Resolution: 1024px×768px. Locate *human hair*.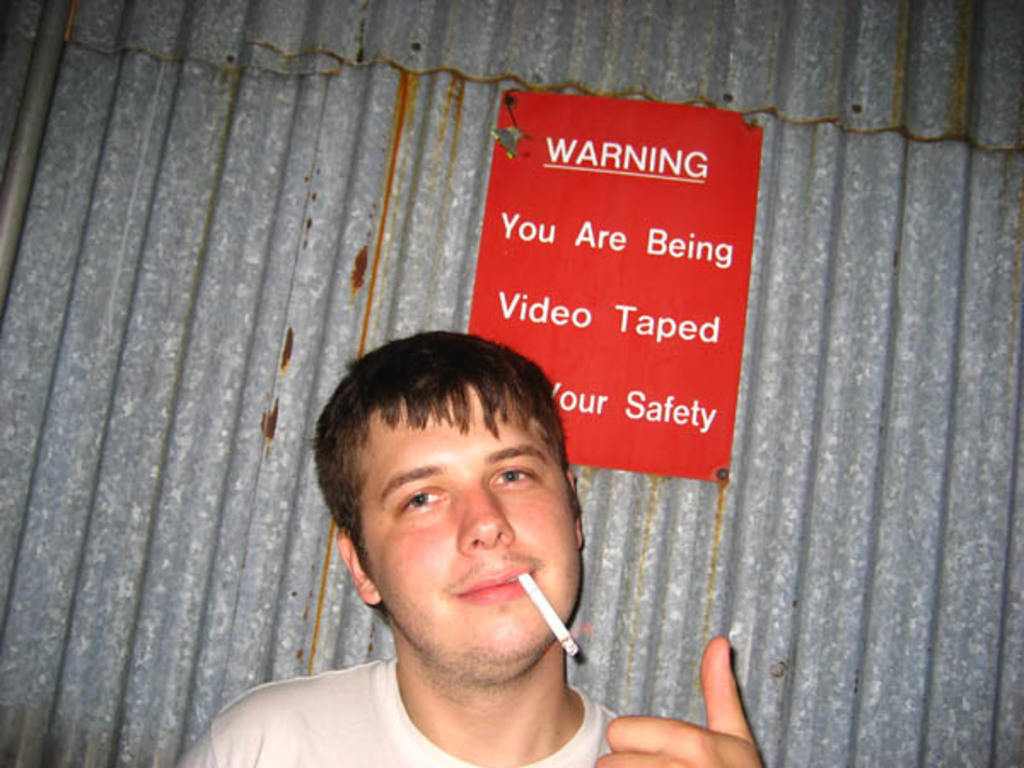
left=312, top=345, right=592, bottom=601.
